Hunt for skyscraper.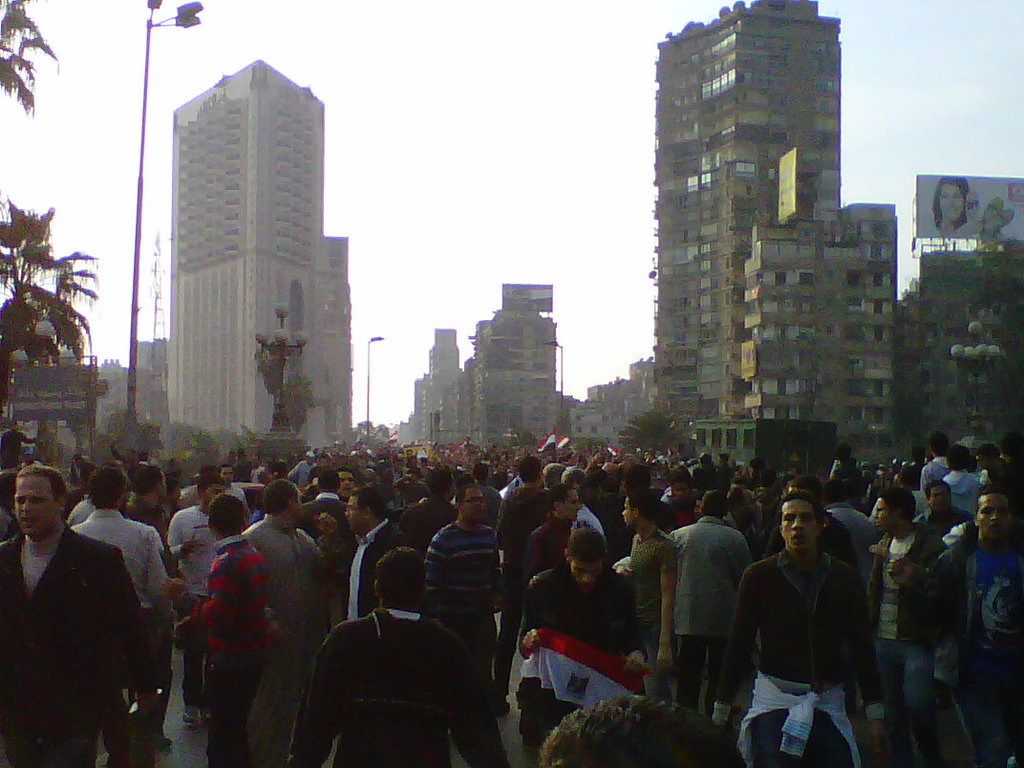
Hunted down at {"x1": 405, "y1": 328, "x2": 480, "y2": 456}.
